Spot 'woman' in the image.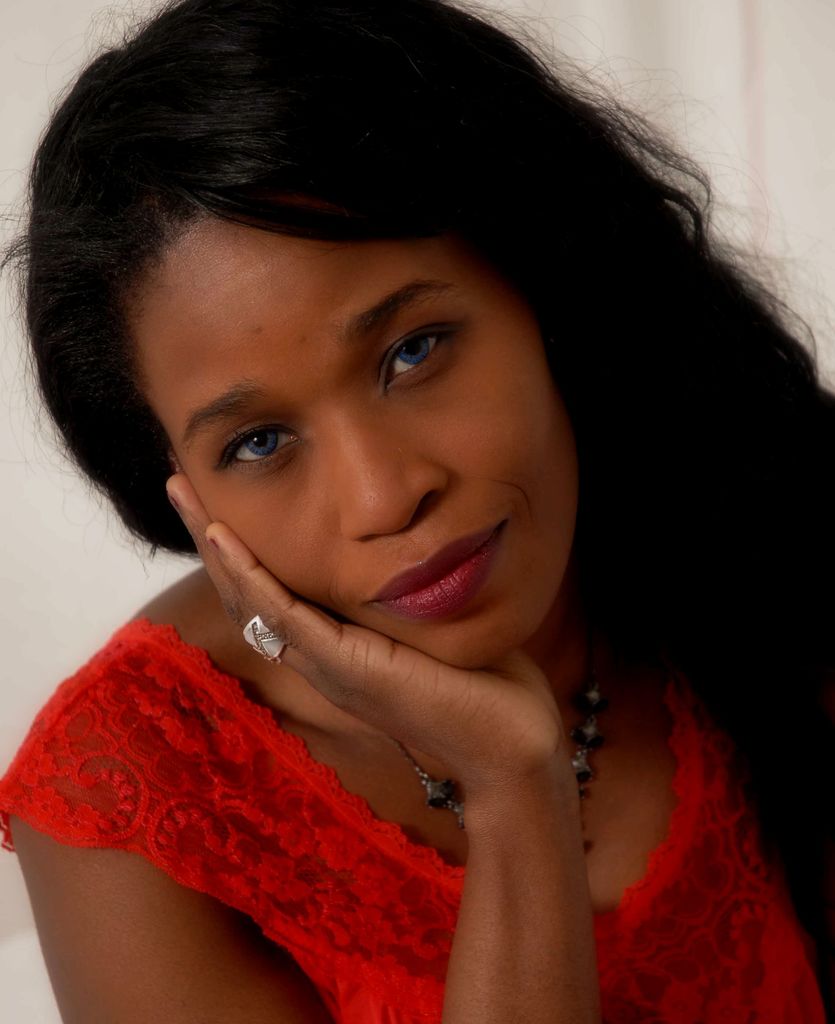
'woman' found at left=0, top=19, right=796, bottom=1021.
